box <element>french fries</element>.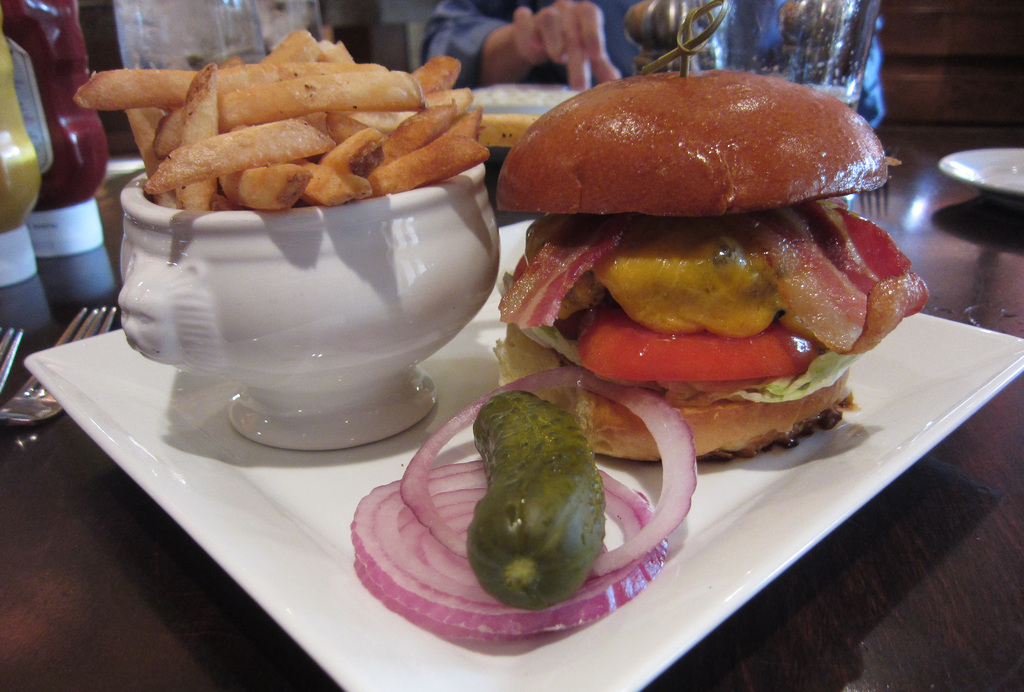
x1=118 y1=93 x2=172 y2=205.
